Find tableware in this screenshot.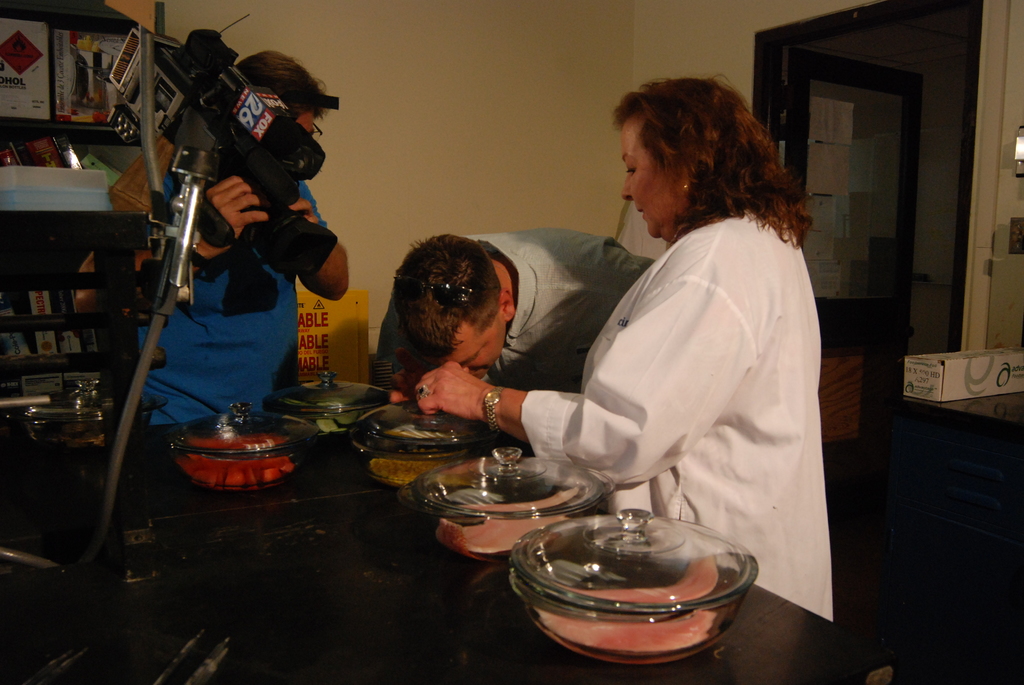
The bounding box for tableware is detection(160, 402, 323, 498).
